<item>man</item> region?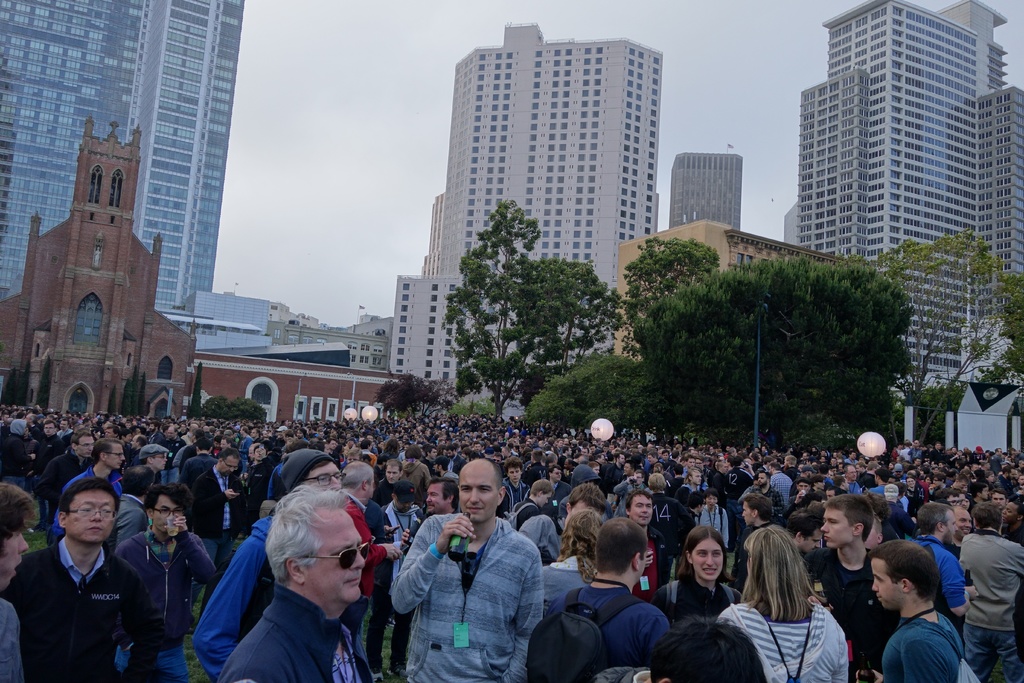
<bbox>783, 457, 796, 468</bbox>
